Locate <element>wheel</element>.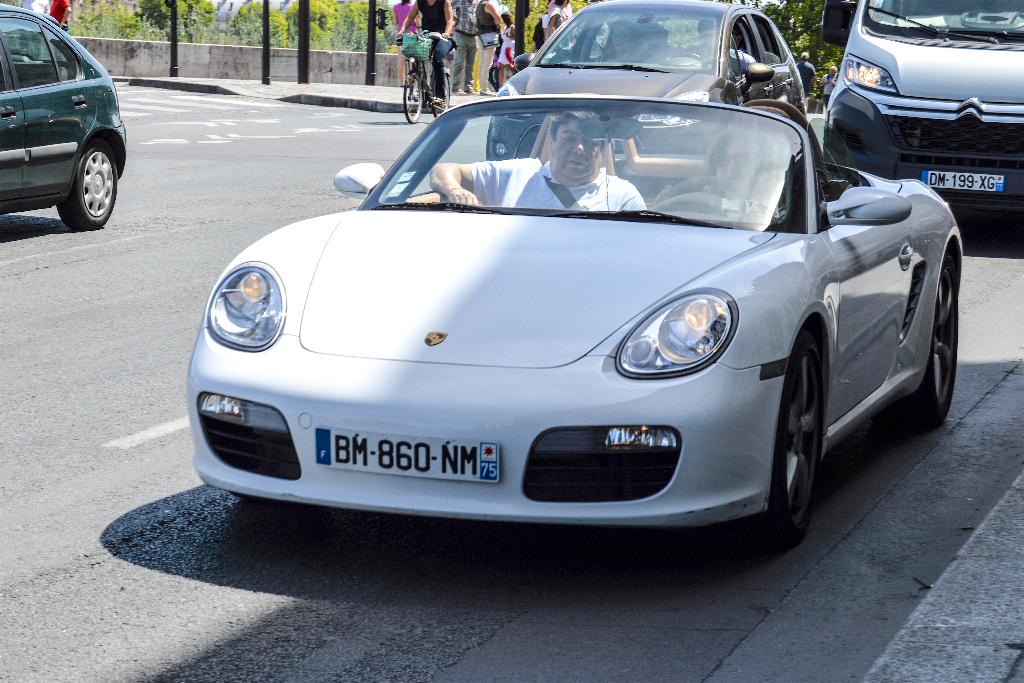
Bounding box: x1=908 y1=250 x2=959 y2=426.
